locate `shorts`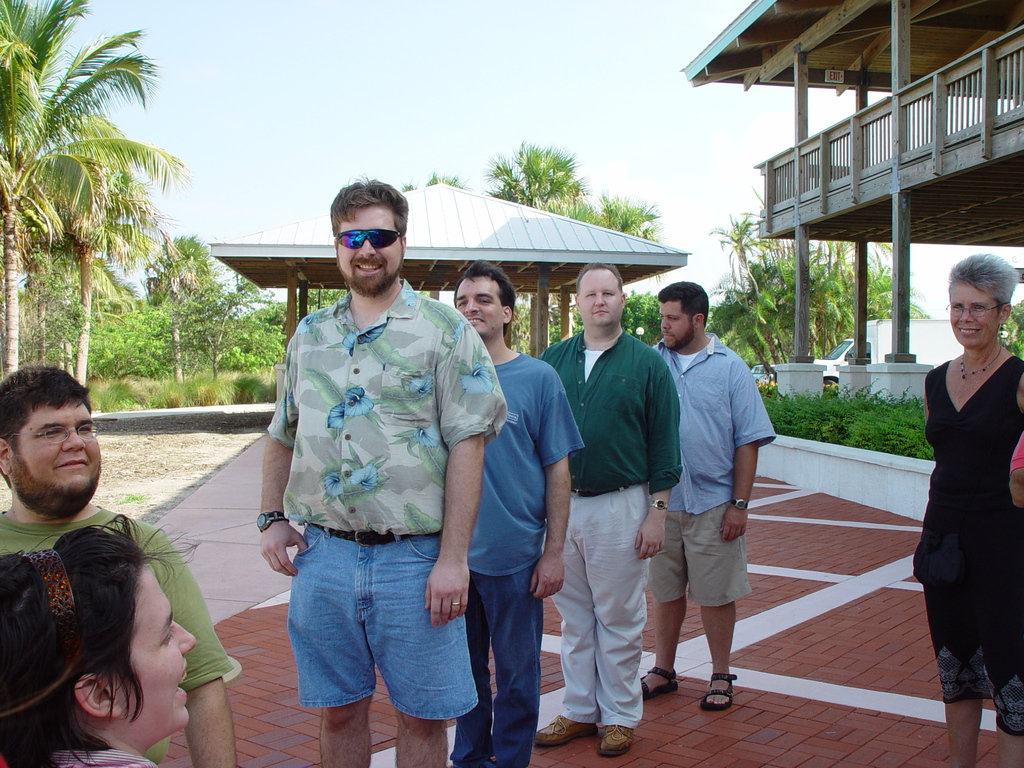
box=[646, 501, 749, 605]
